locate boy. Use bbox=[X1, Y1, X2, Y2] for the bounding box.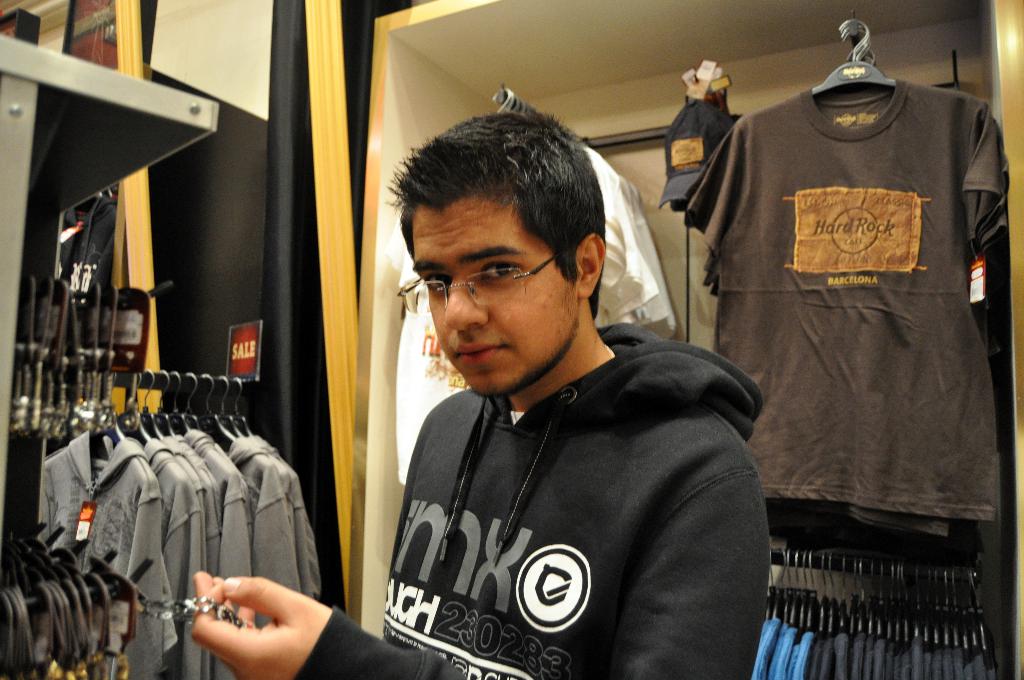
bbox=[184, 111, 760, 679].
